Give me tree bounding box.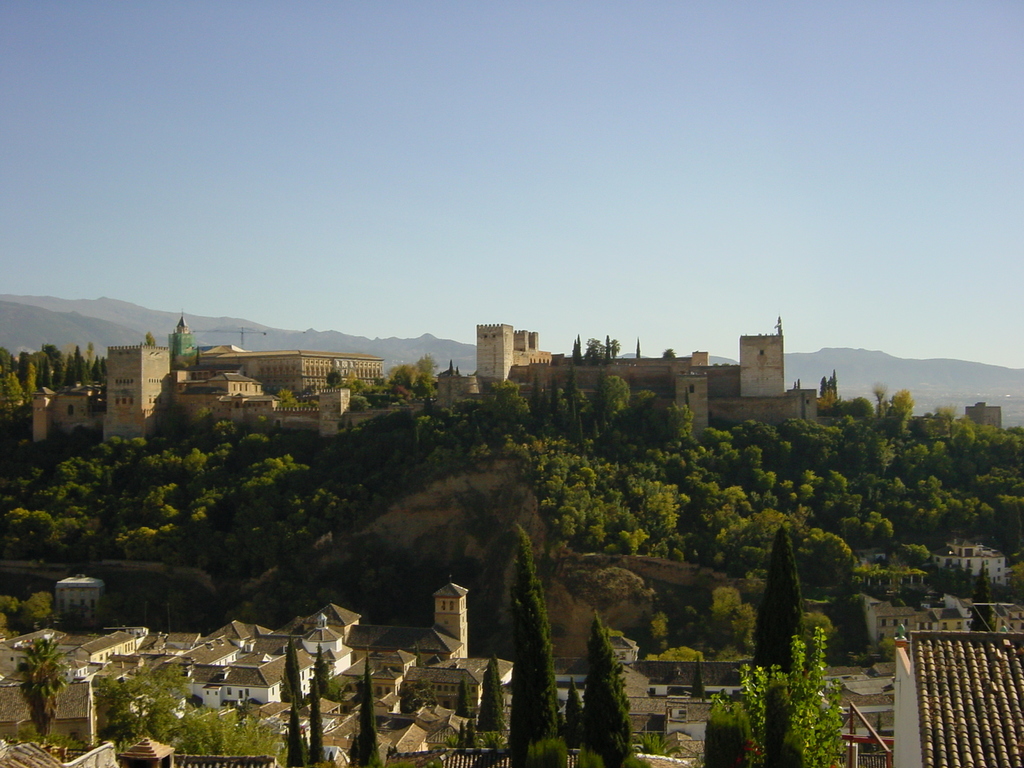
(279,709,308,767).
